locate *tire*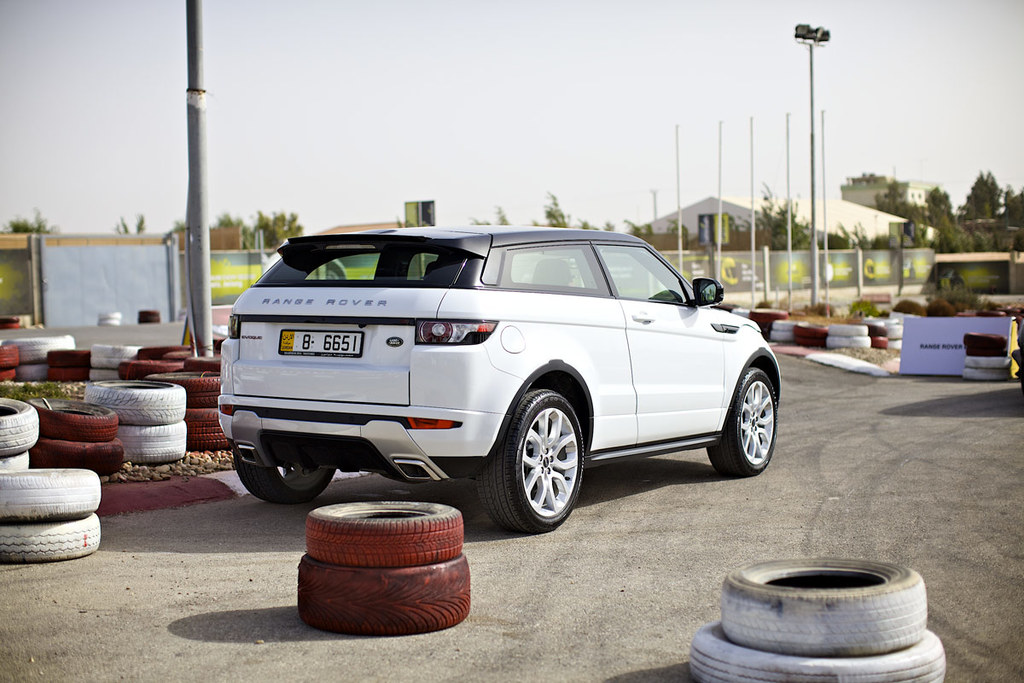
bbox=(688, 616, 950, 682)
